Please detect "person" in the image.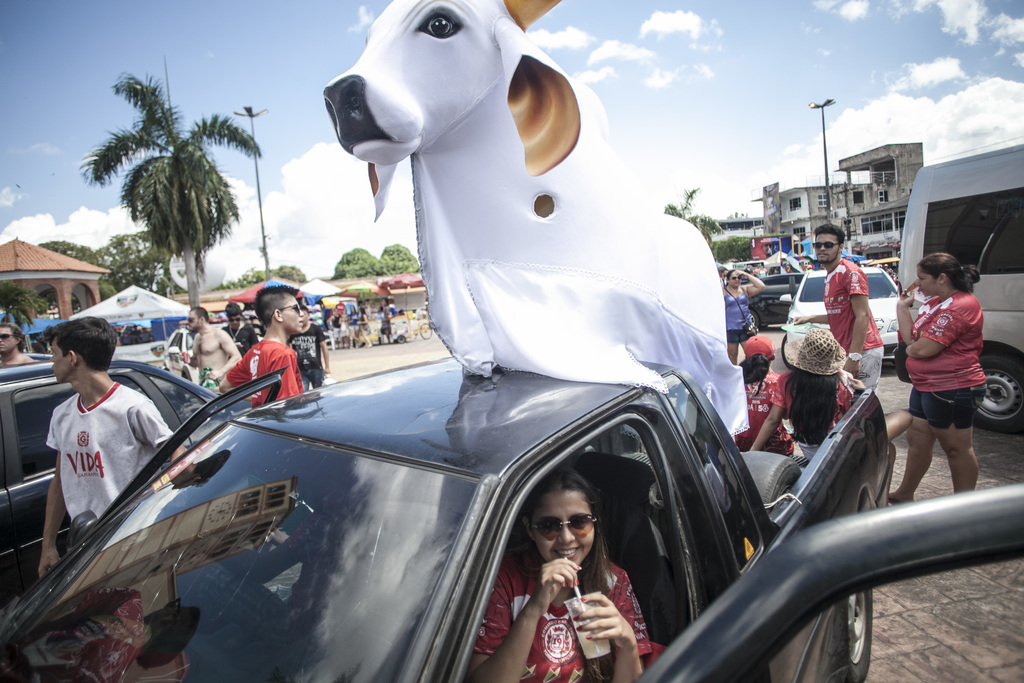
<bbox>284, 299, 332, 389</bbox>.
